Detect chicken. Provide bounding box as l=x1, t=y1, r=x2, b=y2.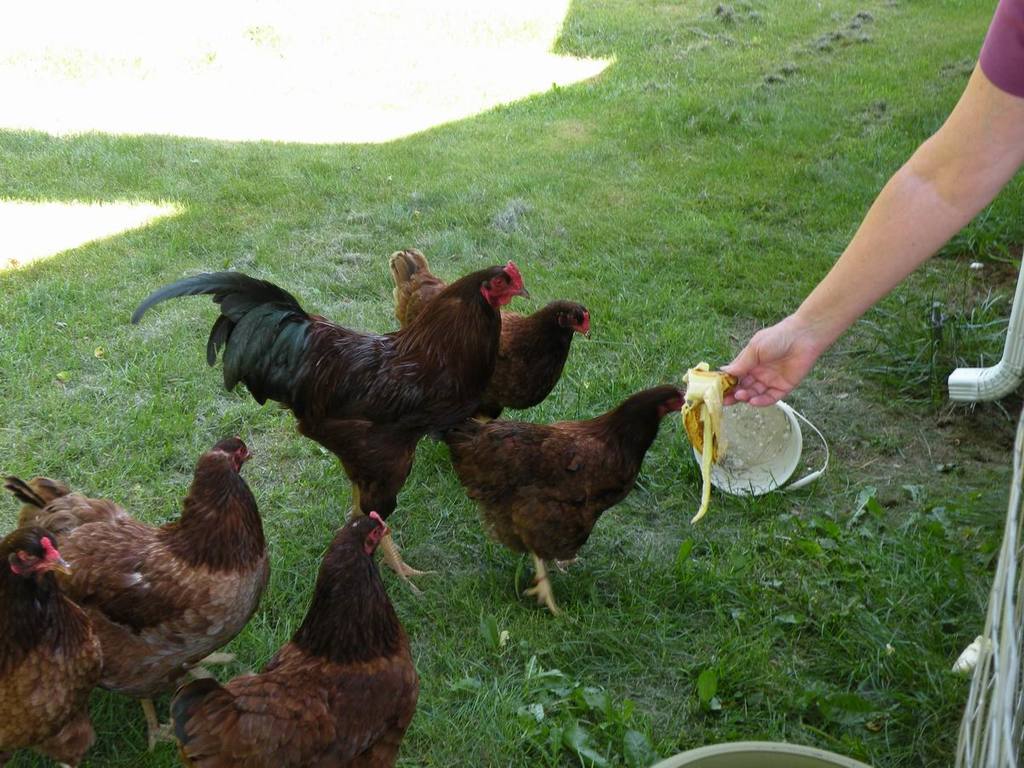
l=126, t=253, r=542, b=599.
